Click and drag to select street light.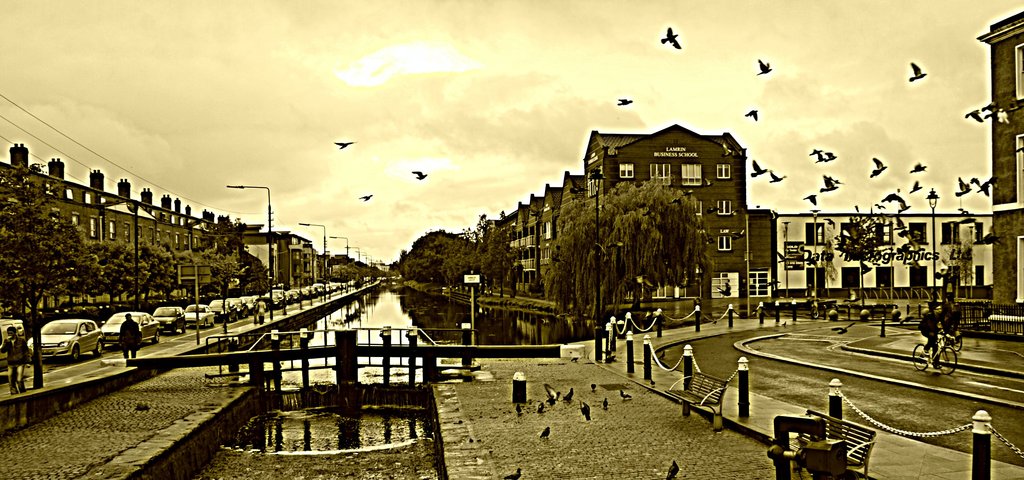
Selection: [x1=331, y1=235, x2=349, y2=265].
